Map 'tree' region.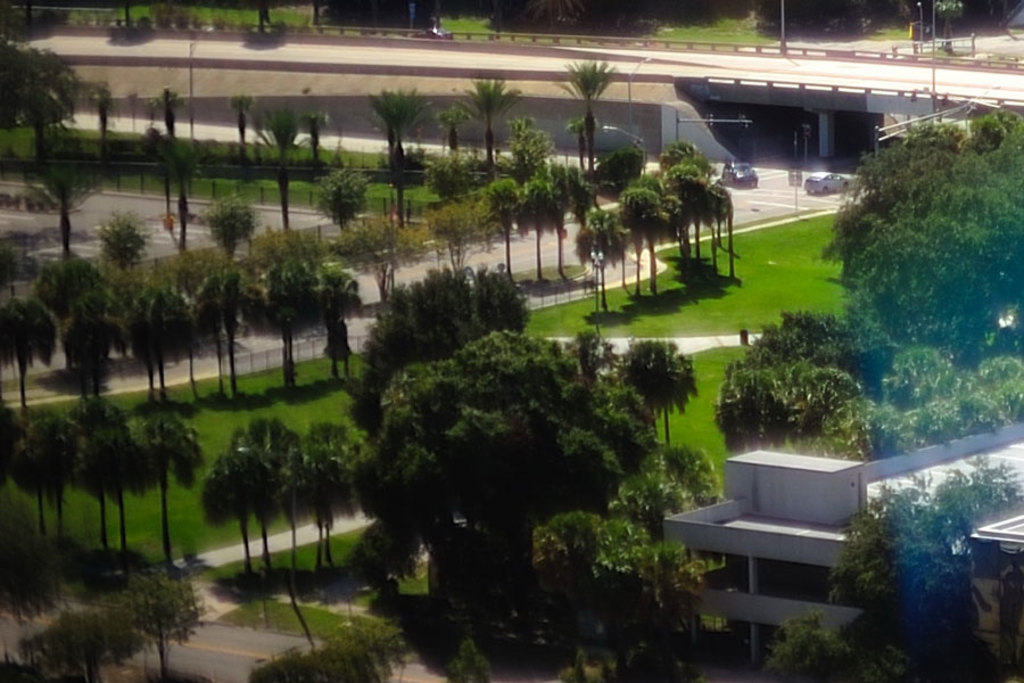
Mapped to x1=102 y1=274 x2=189 y2=403.
